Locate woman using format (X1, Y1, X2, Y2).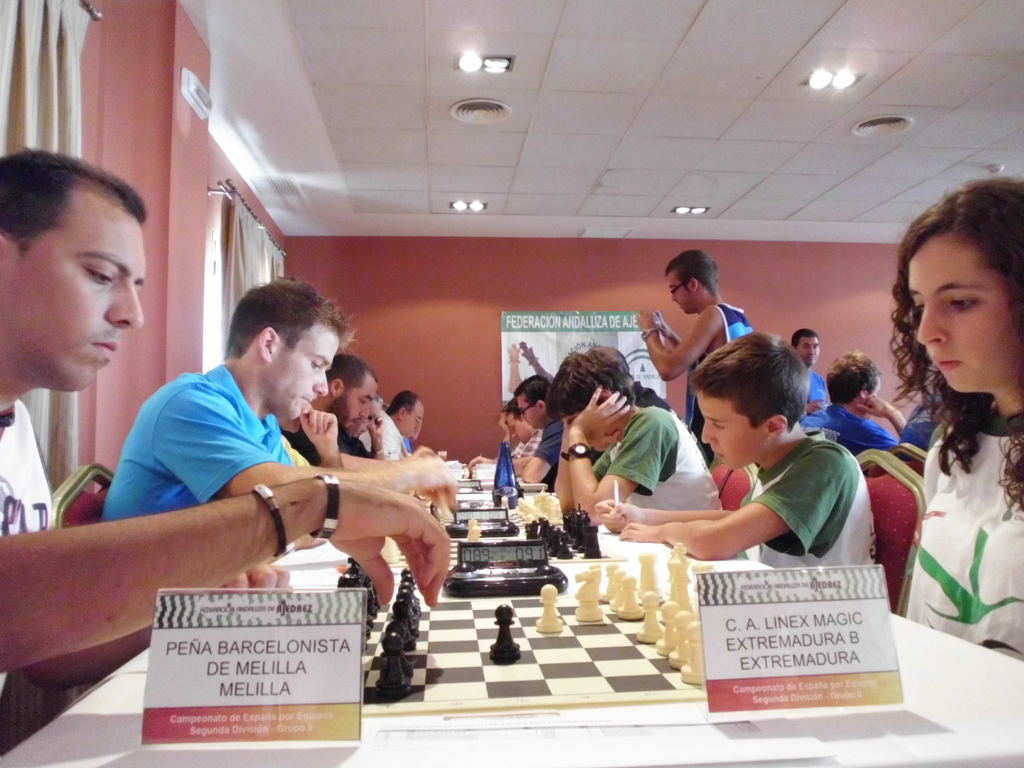
(855, 194, 1023, 678).
